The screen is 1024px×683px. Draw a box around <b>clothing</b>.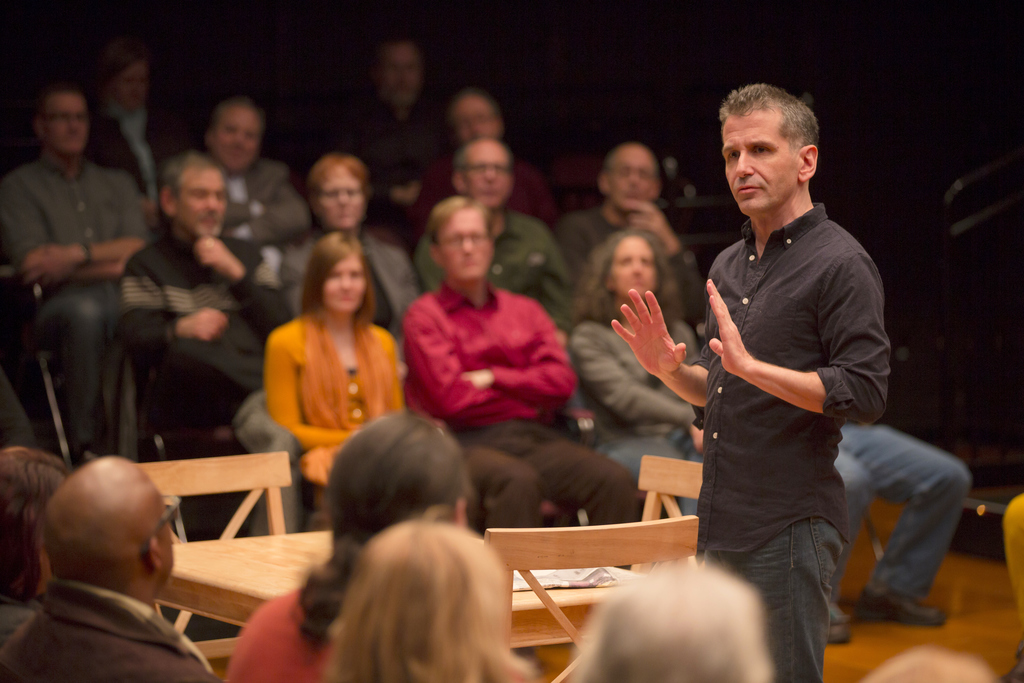
region(572, 308, 967, 646).
